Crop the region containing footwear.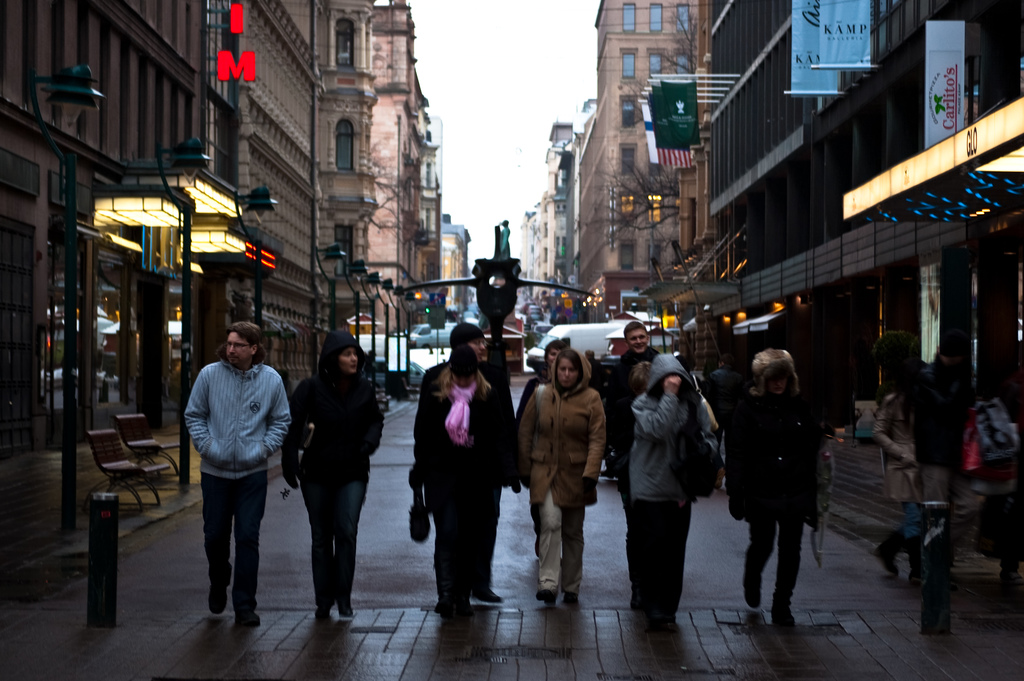
Crop region: box(207, 579, 226, 615).
